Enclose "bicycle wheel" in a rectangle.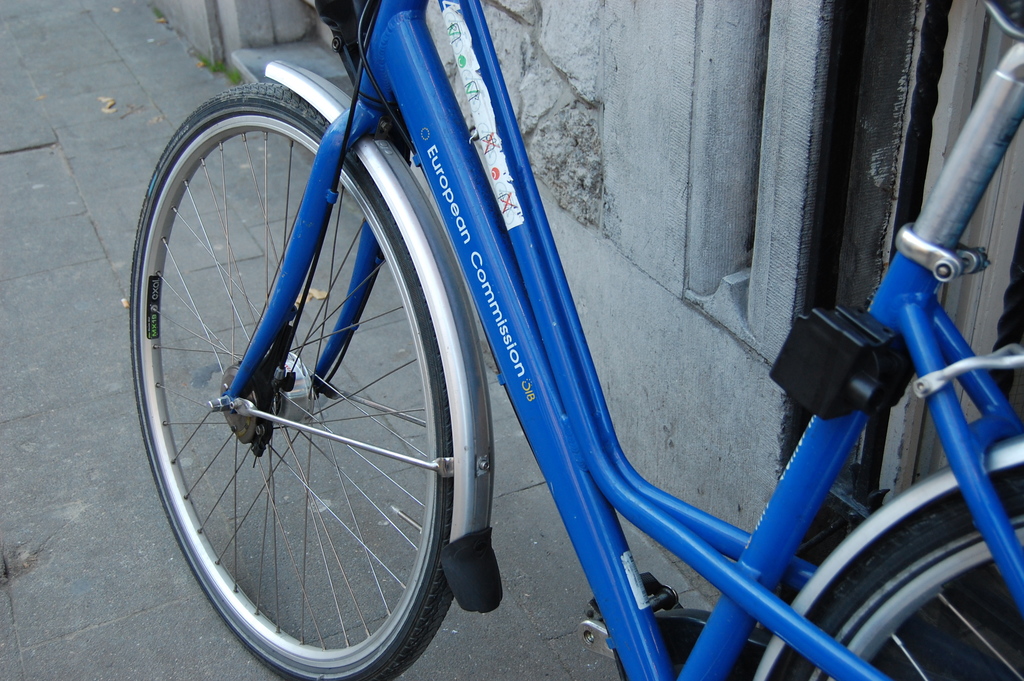
bbox(771, 473, 1023, 680).
